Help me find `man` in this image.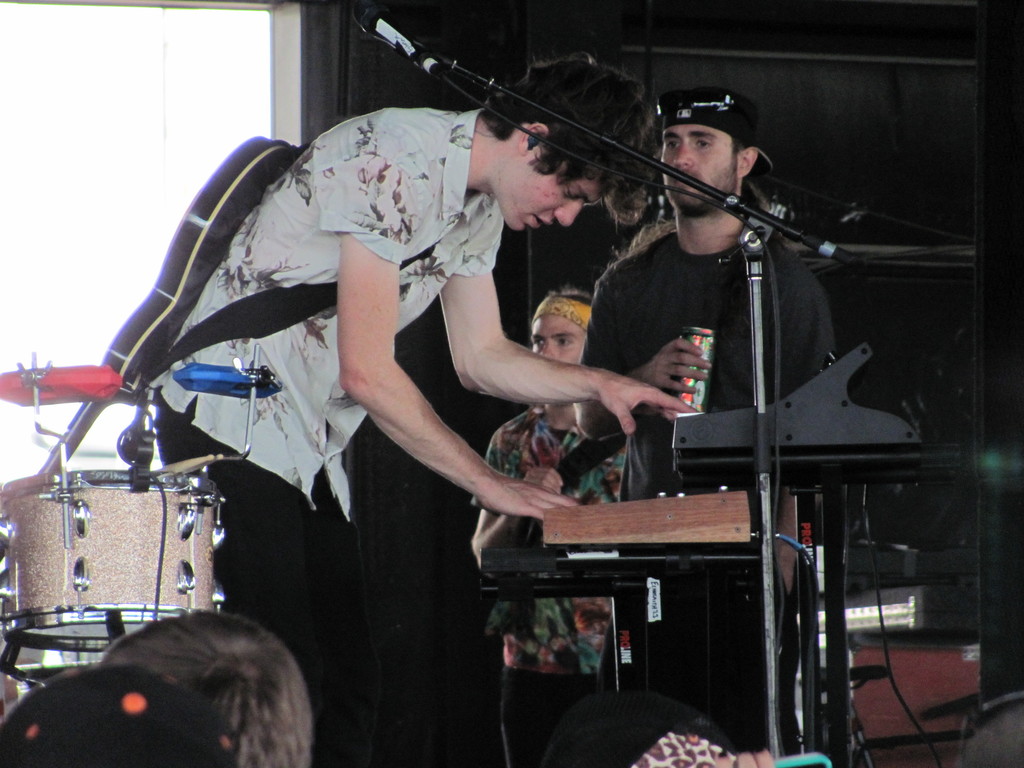
Found it: x1=107, y1=604, x2=313, y2=767.
